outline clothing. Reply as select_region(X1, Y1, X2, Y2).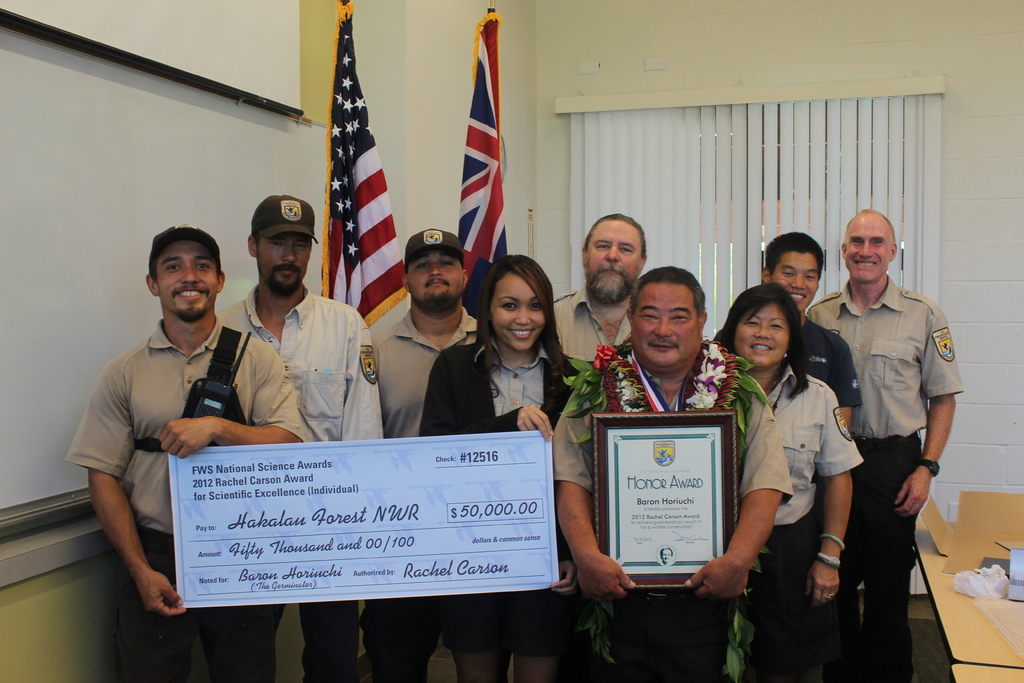
select_region(803, 273, 968, 682).
